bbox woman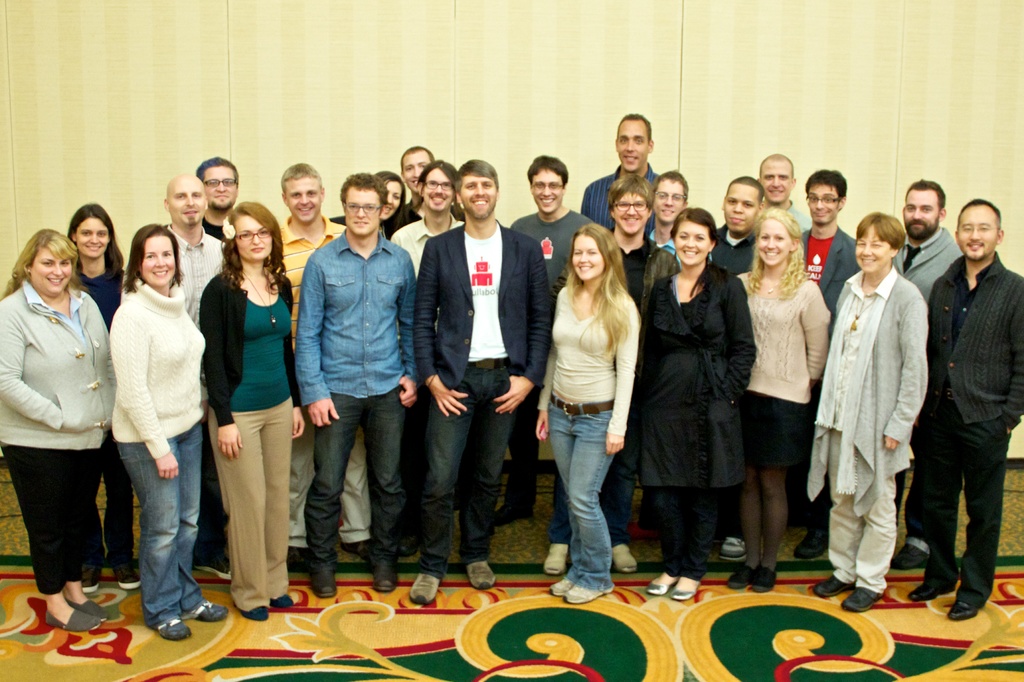
locate(0, 223, 121, 636)
